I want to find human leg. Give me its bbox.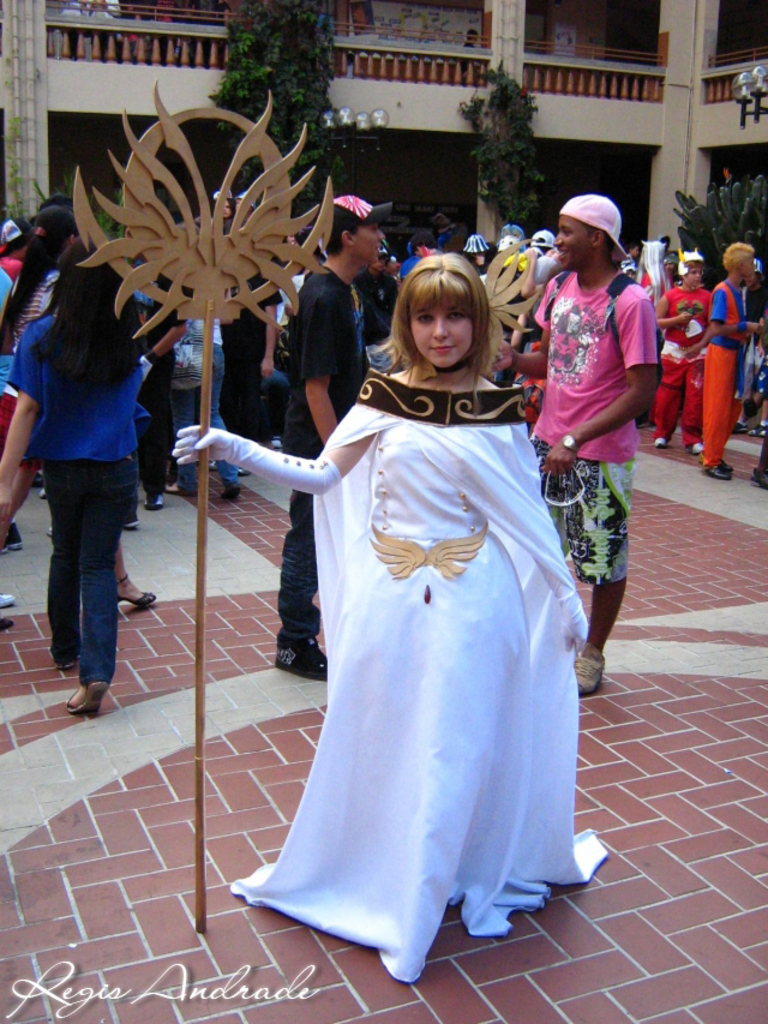
[654, 342, 734, 481].
